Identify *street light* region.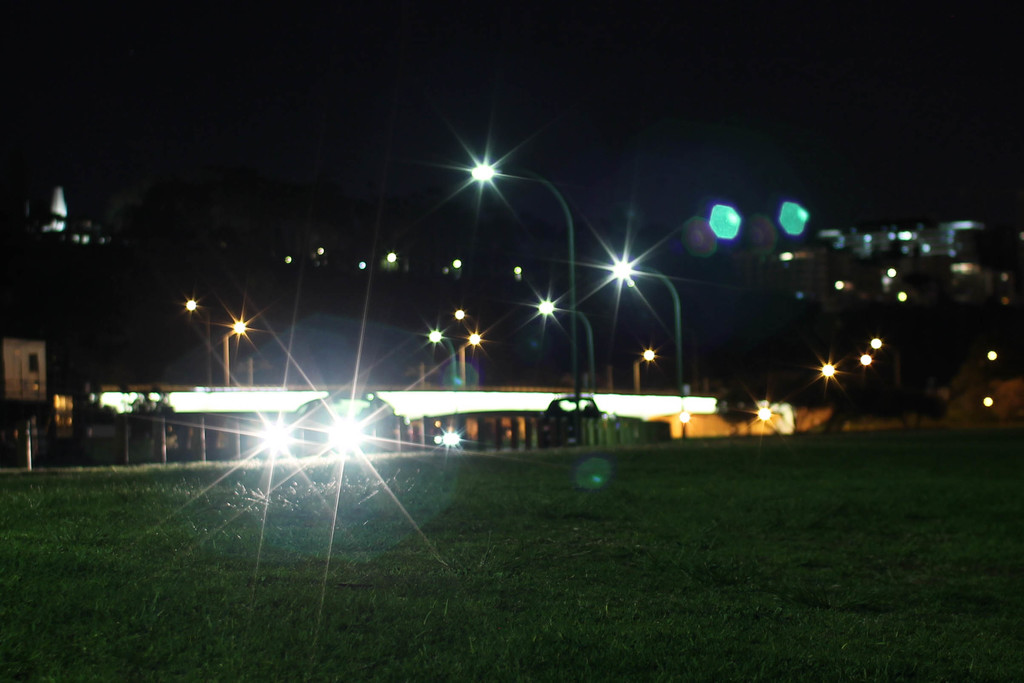
Region: region(605, 258, 686, 401).
